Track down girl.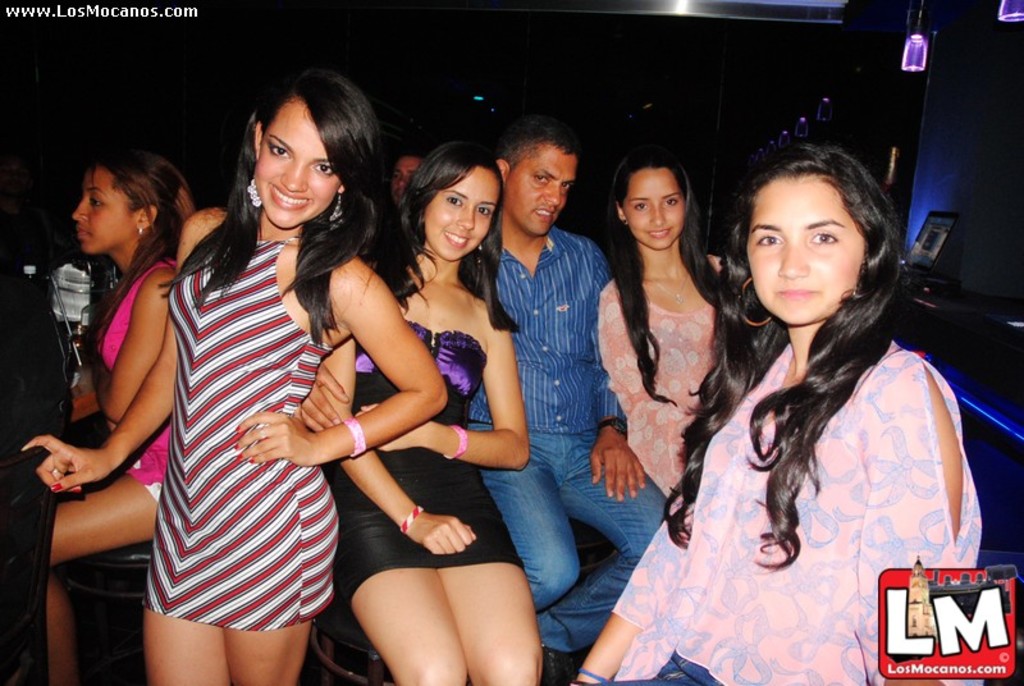
Tracked to {"x1": 598, "y1": 148, "x2": 764, "y2": 500}.
